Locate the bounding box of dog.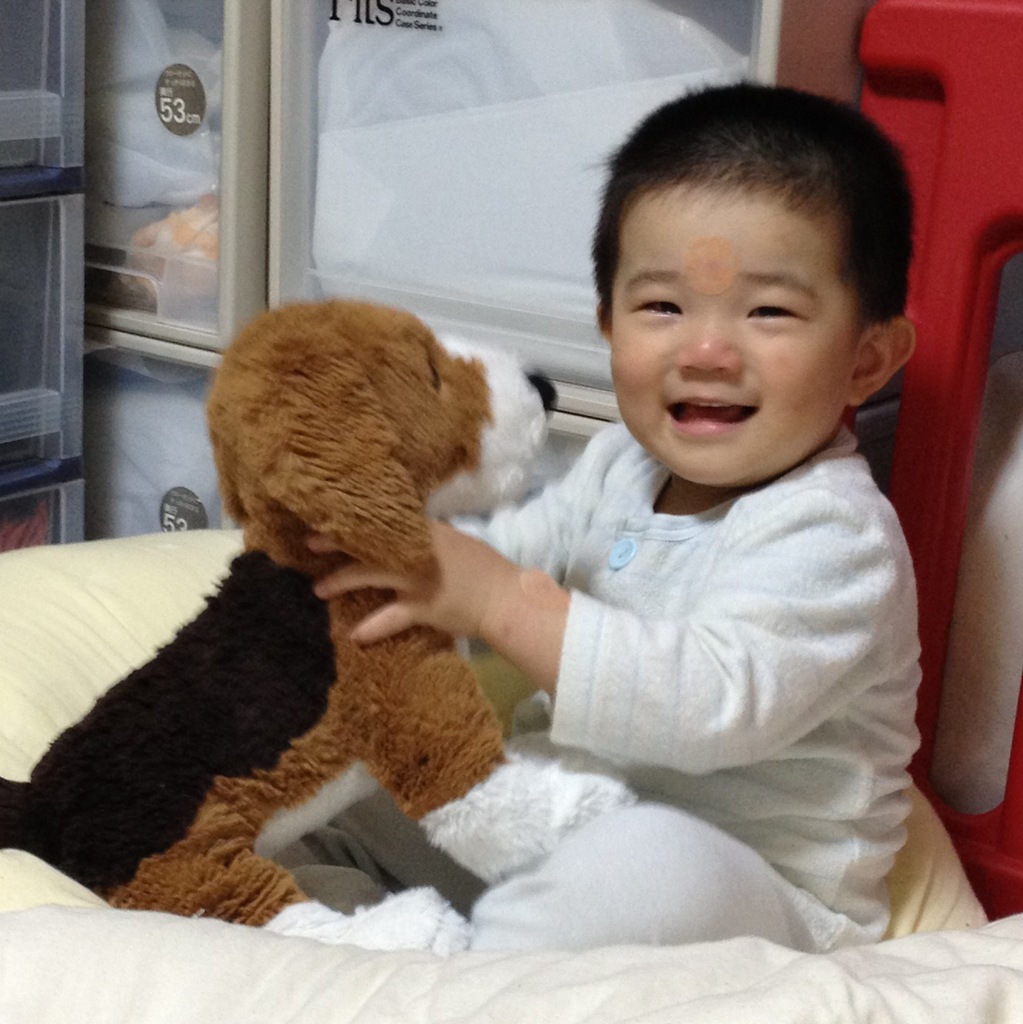
Bounding box: left=0, top=292, right=637, bottom=957.
